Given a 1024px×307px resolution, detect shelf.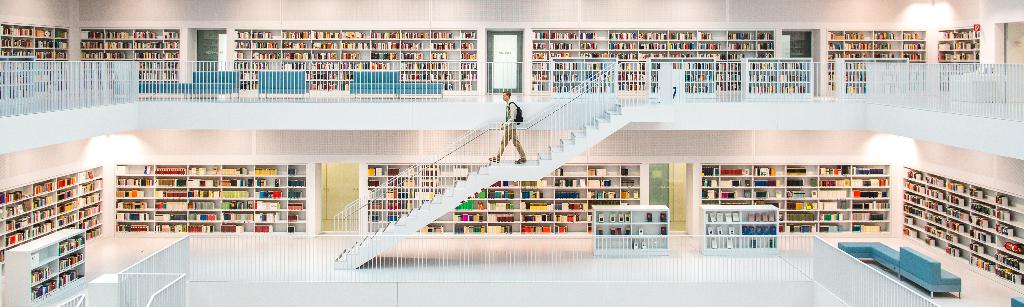
select_region(13, 38, 35, 49).
